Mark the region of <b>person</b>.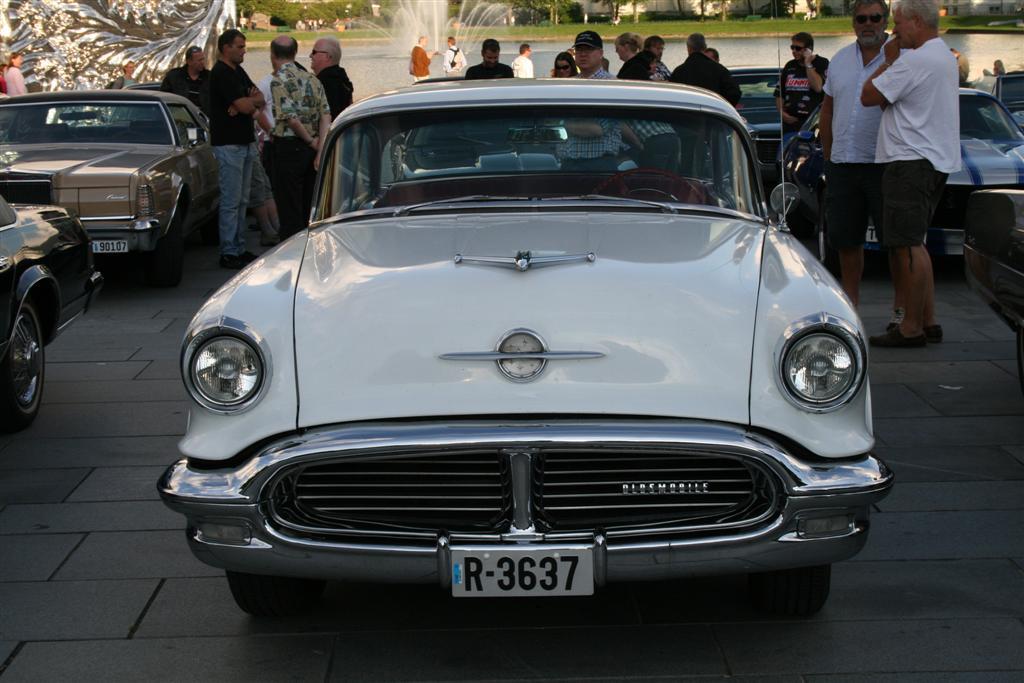
Region: 472:32:518:78.
